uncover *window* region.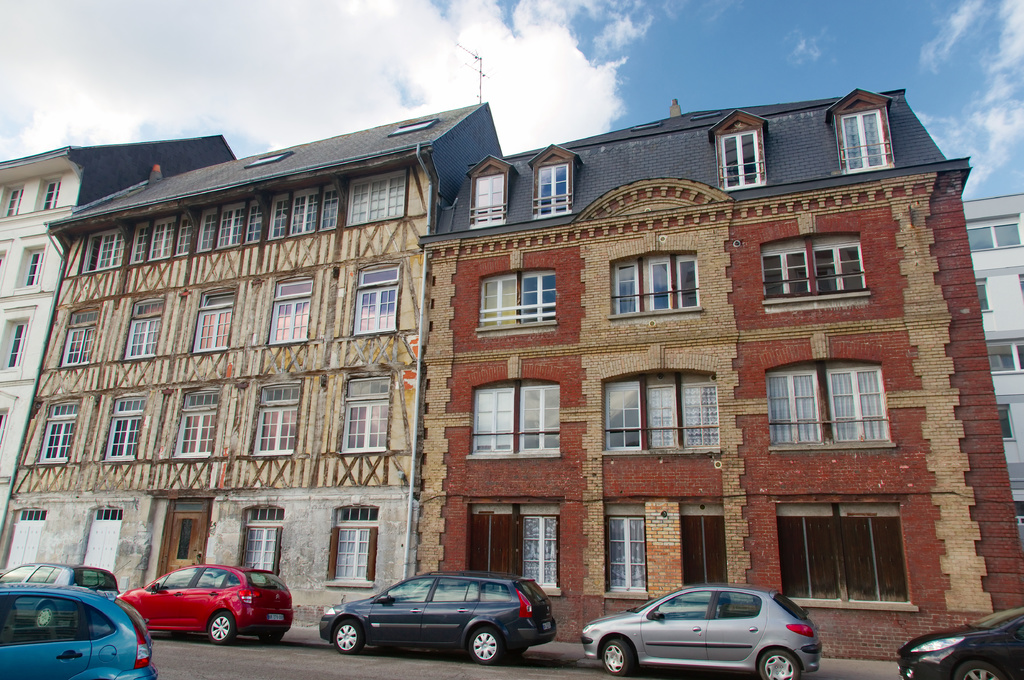
Uncovered: detection(348, 164, 406, 226).
